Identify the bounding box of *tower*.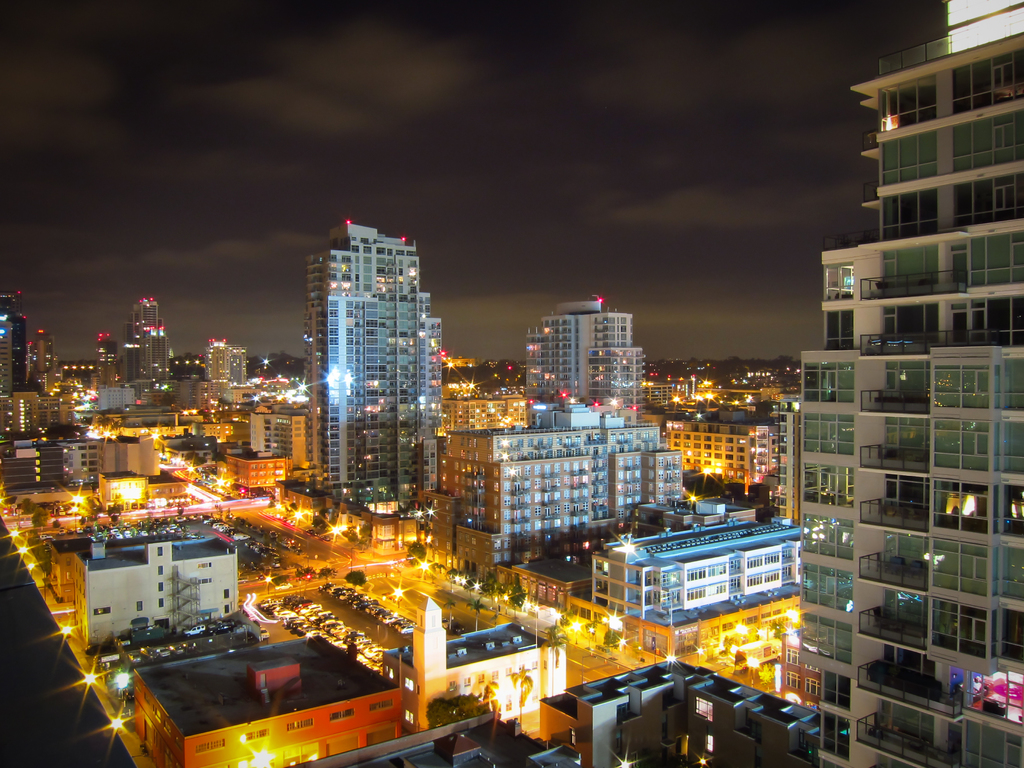
0:297:25:405.
